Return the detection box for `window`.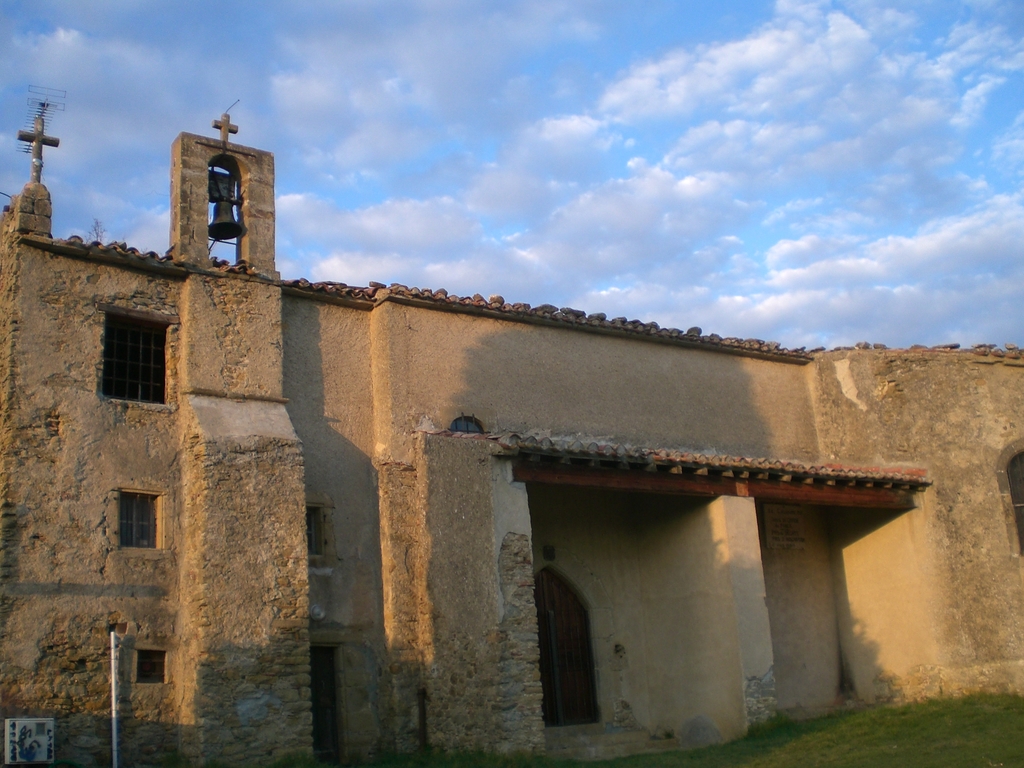
select_region(305, 509, 324, 556).
